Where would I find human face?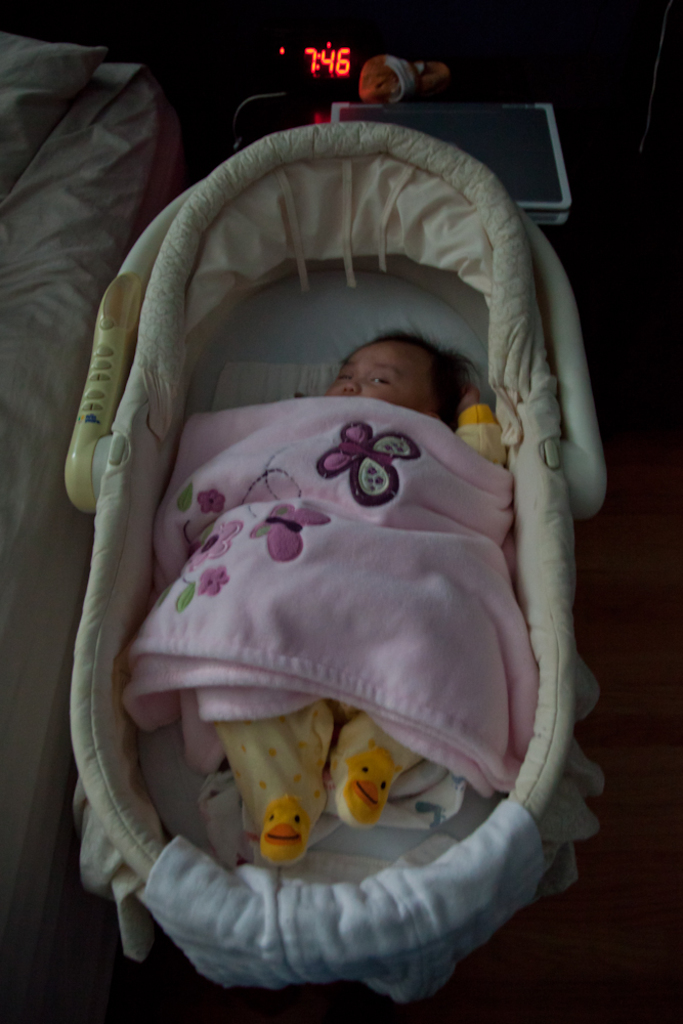
At 333, 338, 439, 423.
